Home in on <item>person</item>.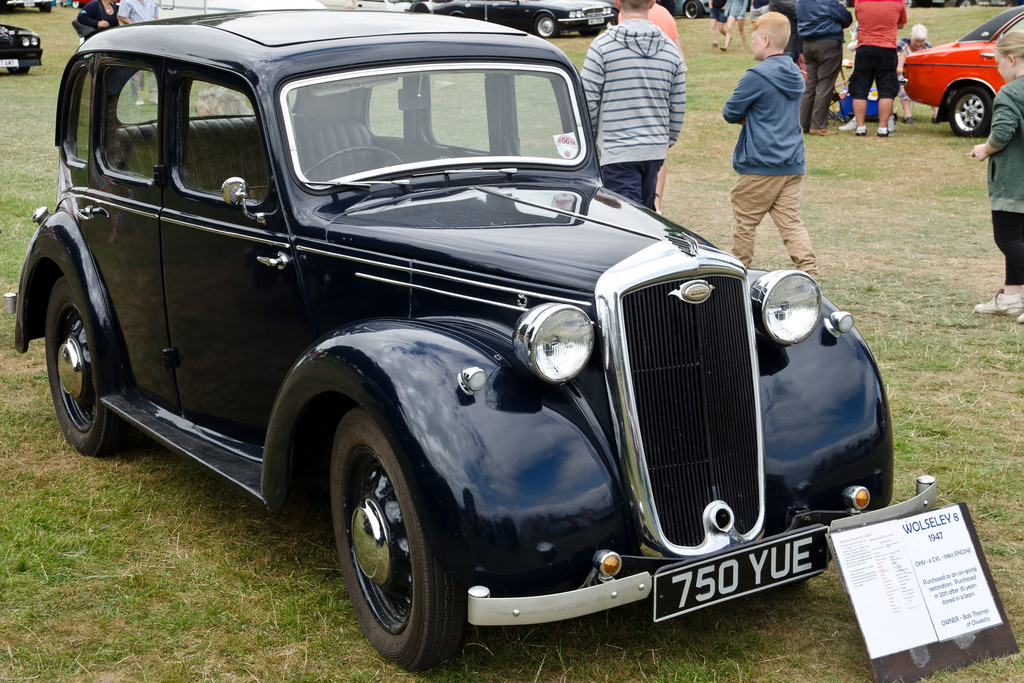
Homed in at left=902, top=28, right=933, bottom=113.
